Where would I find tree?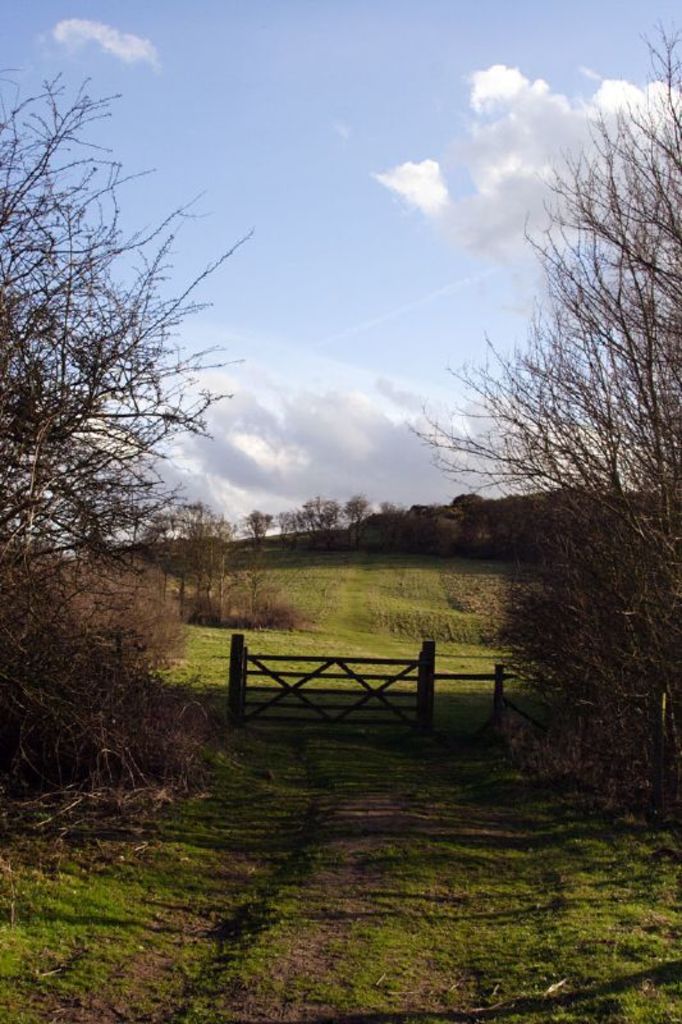
At left=392, top=33, right=681, bottom=827.
